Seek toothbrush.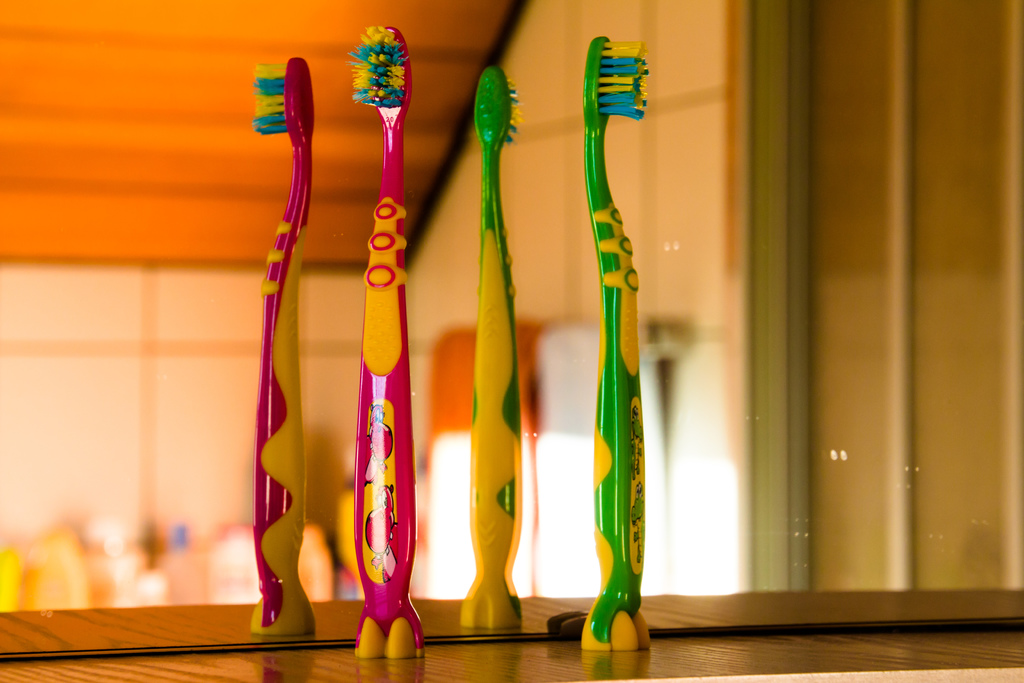
l=256, t=58, r=310, b=636.
